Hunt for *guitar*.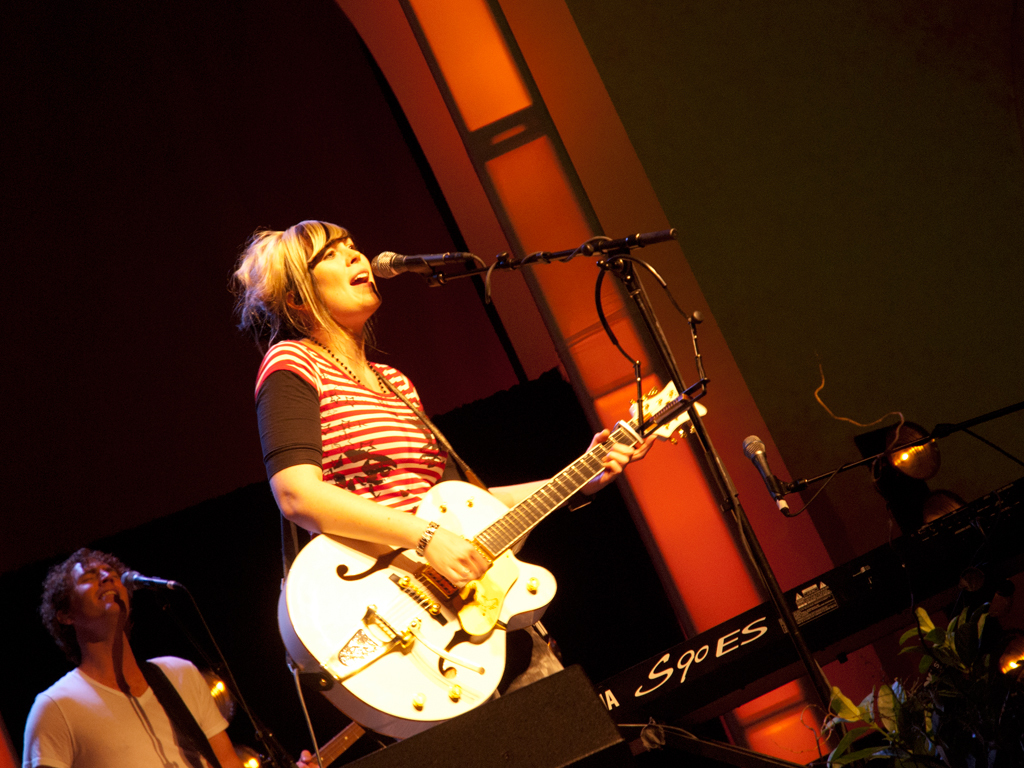
Hunted down at box(276, 370, 693, 735).
